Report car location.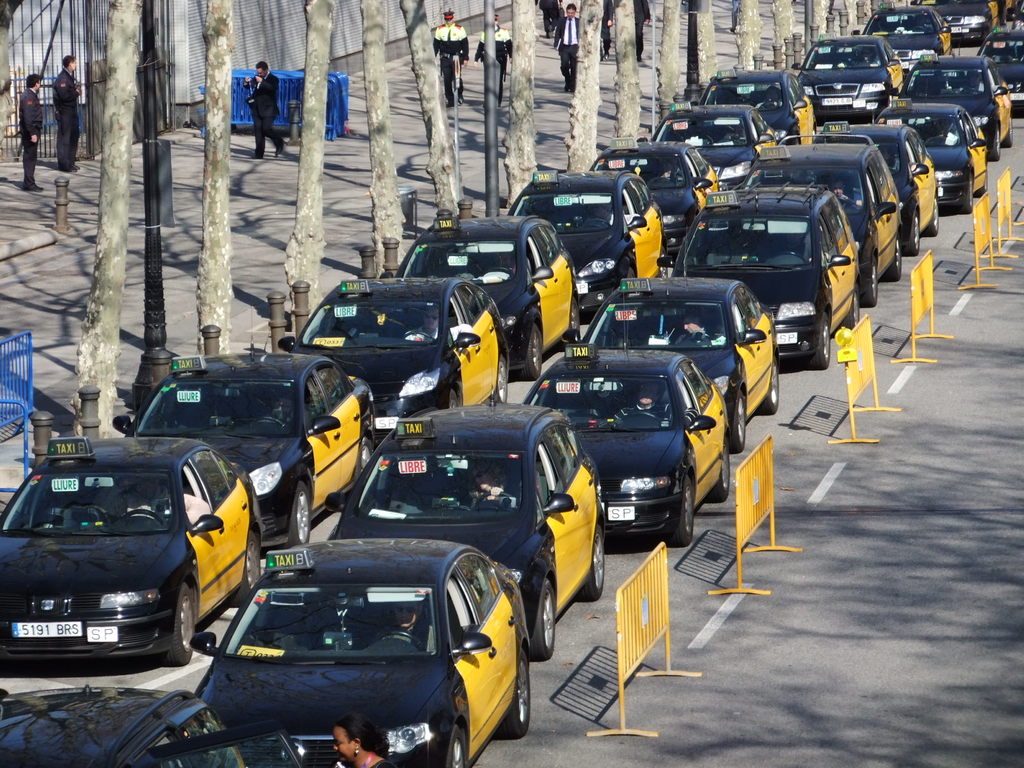
Report: BBox(519, 347, 731, 541).
